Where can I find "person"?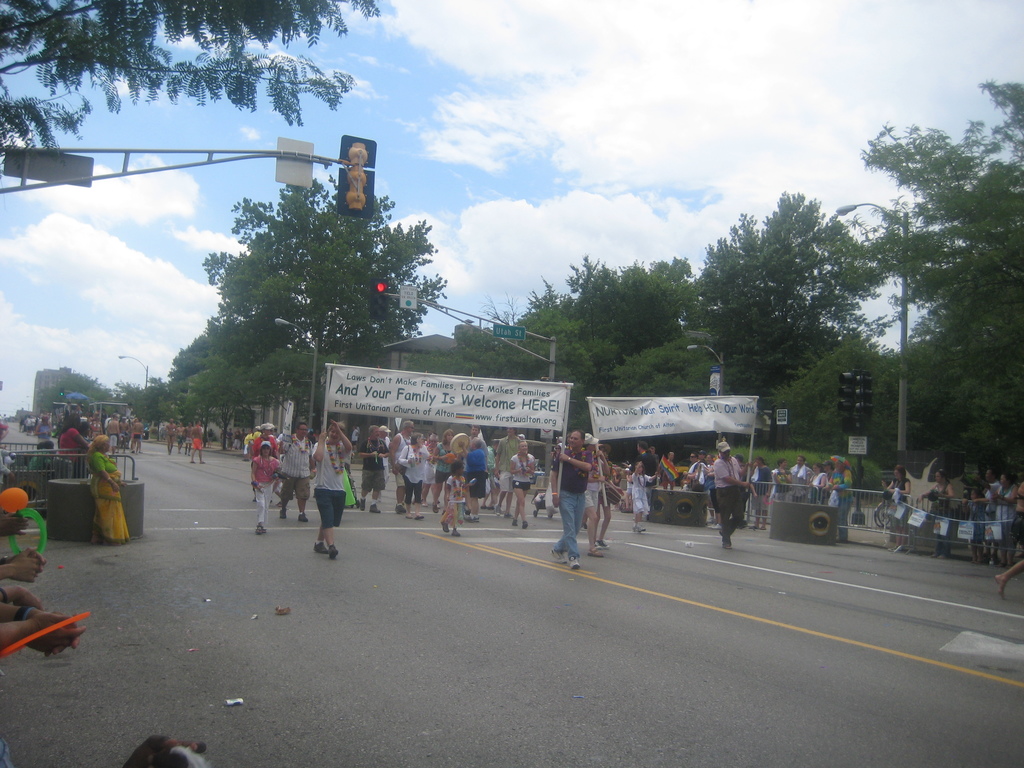
You can find it at BBox(180, 420, 191, 454).
